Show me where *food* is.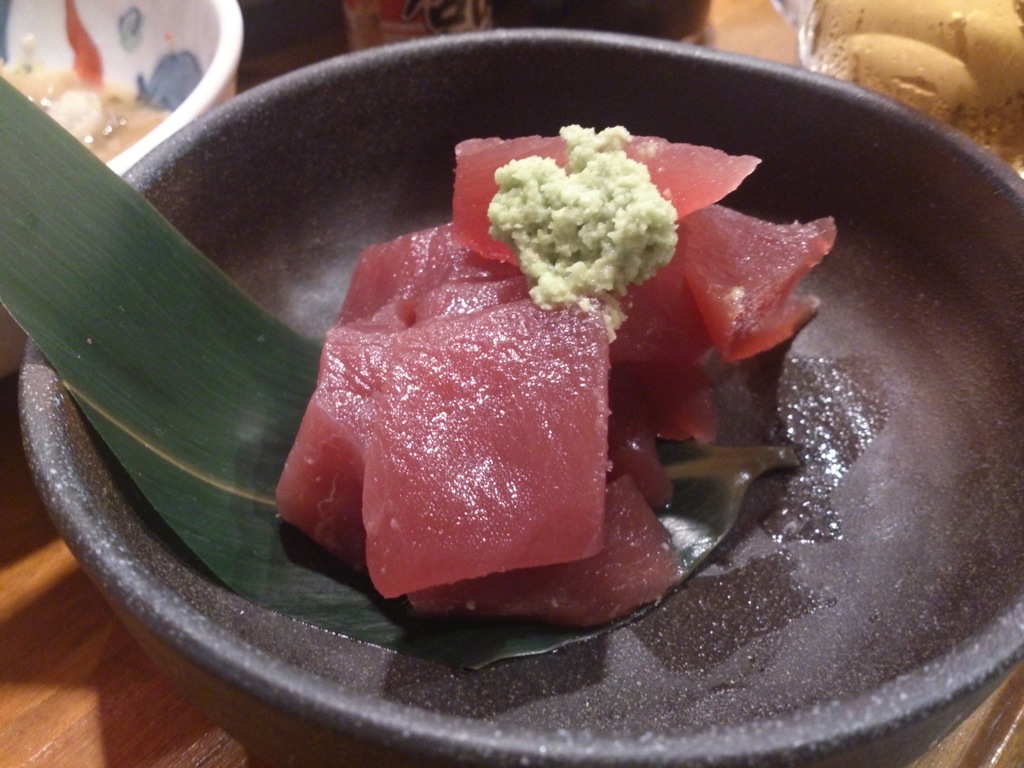
*food* is at (left=0, top=36, right=171, bottom=164).
